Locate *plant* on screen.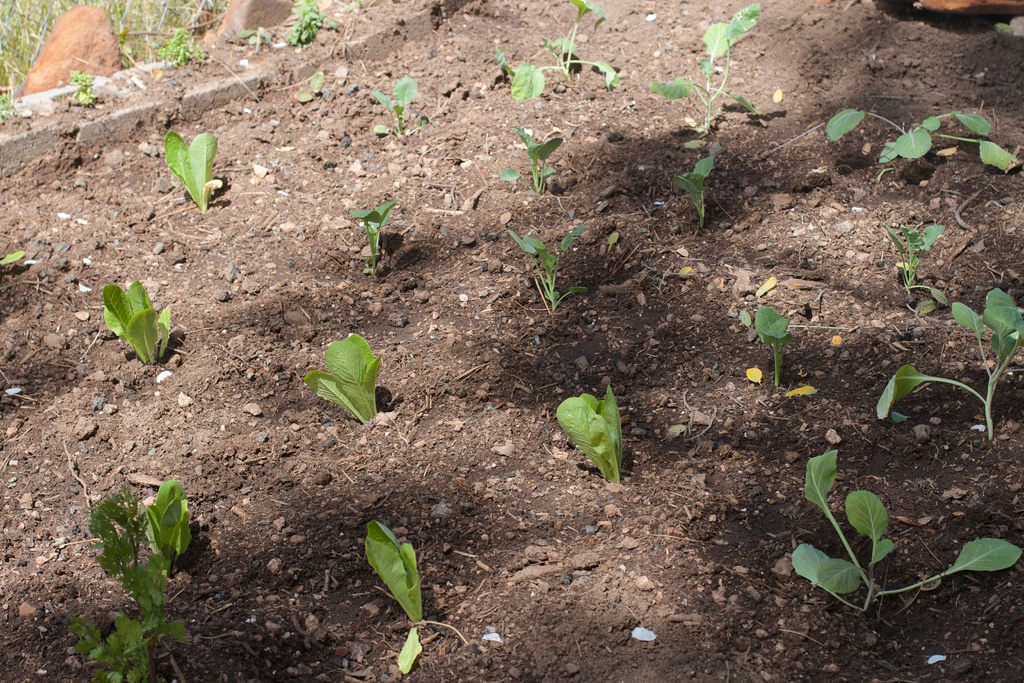
On screen at crop(878, 219, 950, 315).
